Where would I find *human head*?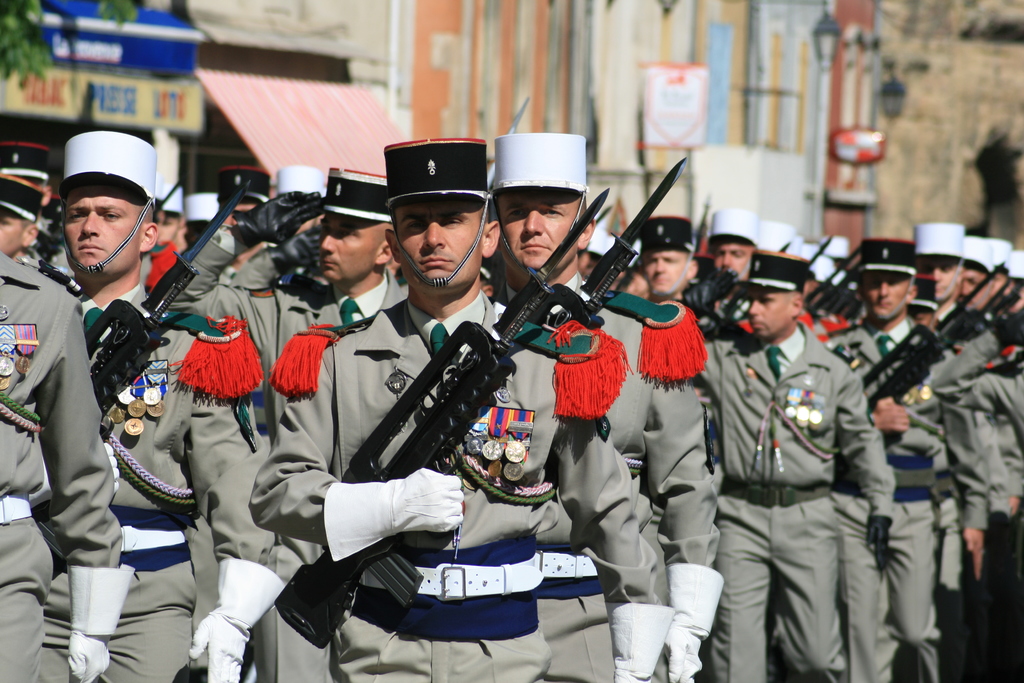
At detection(0, 181, 40, 259).
